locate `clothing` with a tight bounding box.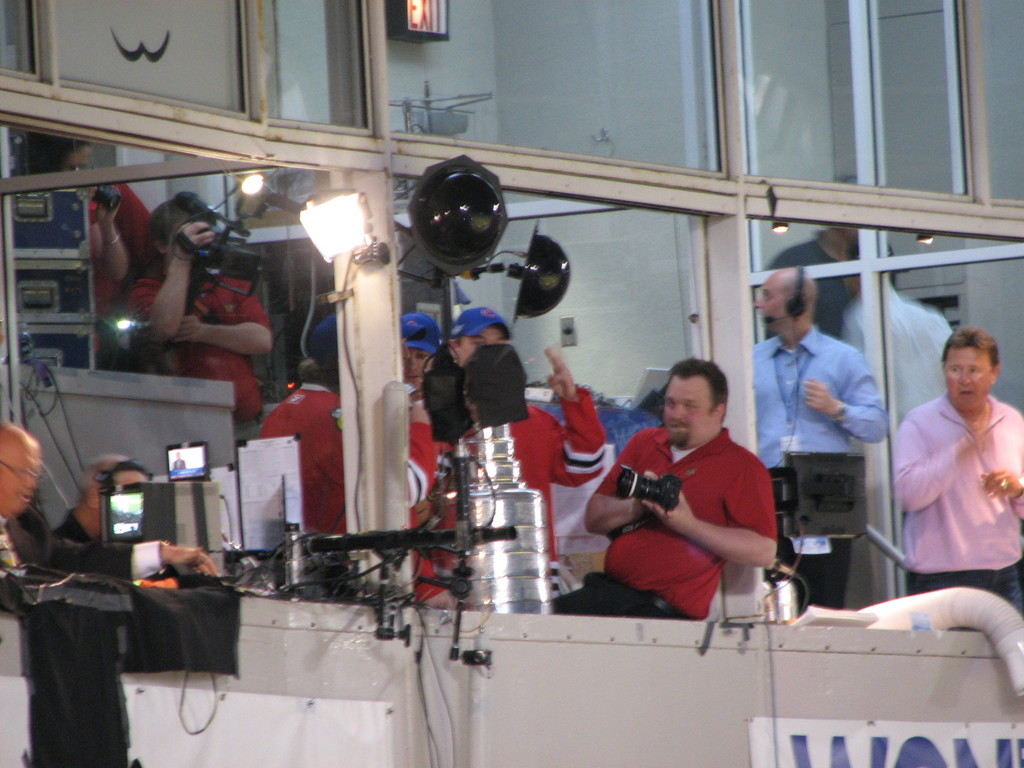
region(751, 323, 888, 618).
